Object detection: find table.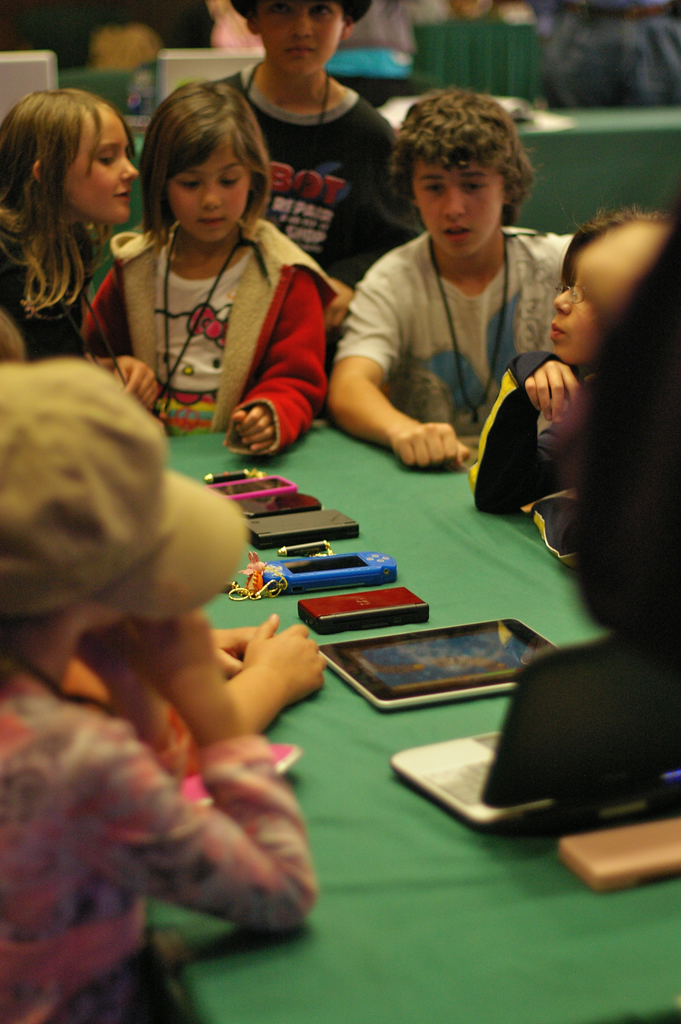
left=389, top=95, right=680, bottom=357.
